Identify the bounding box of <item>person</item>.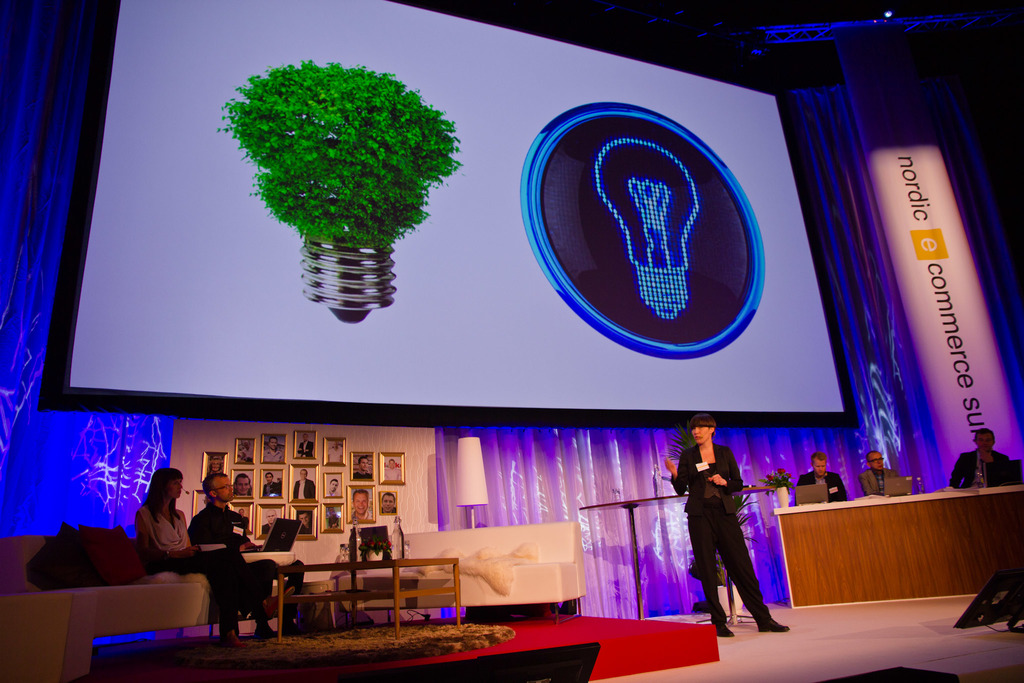
[207, 460, 220, 484].
